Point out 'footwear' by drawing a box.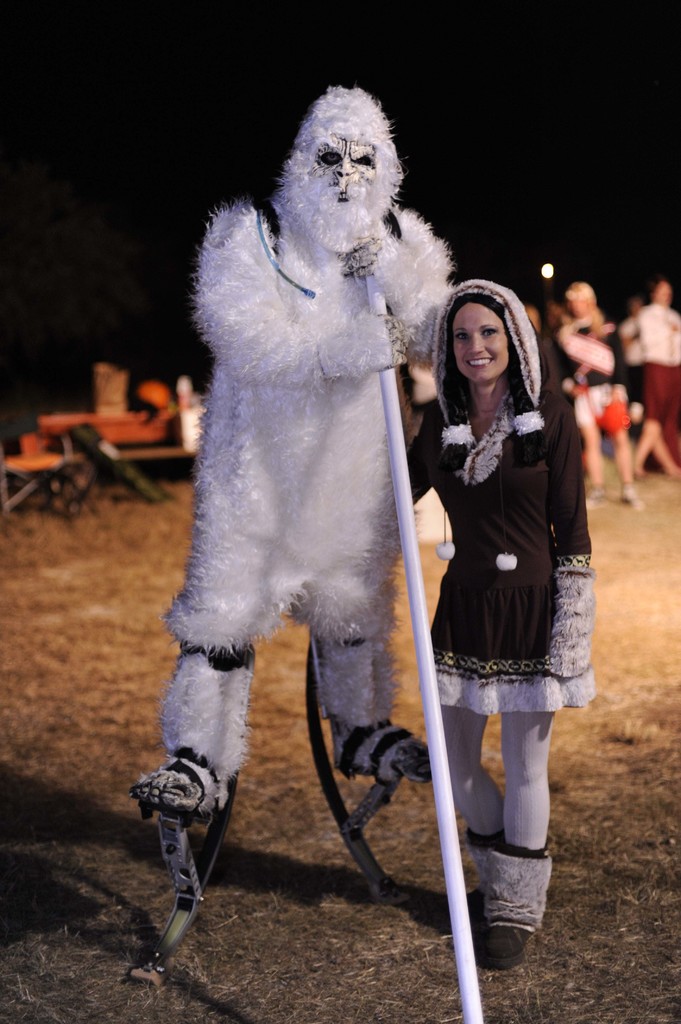
l=464, t=824, r=509, b=925.
